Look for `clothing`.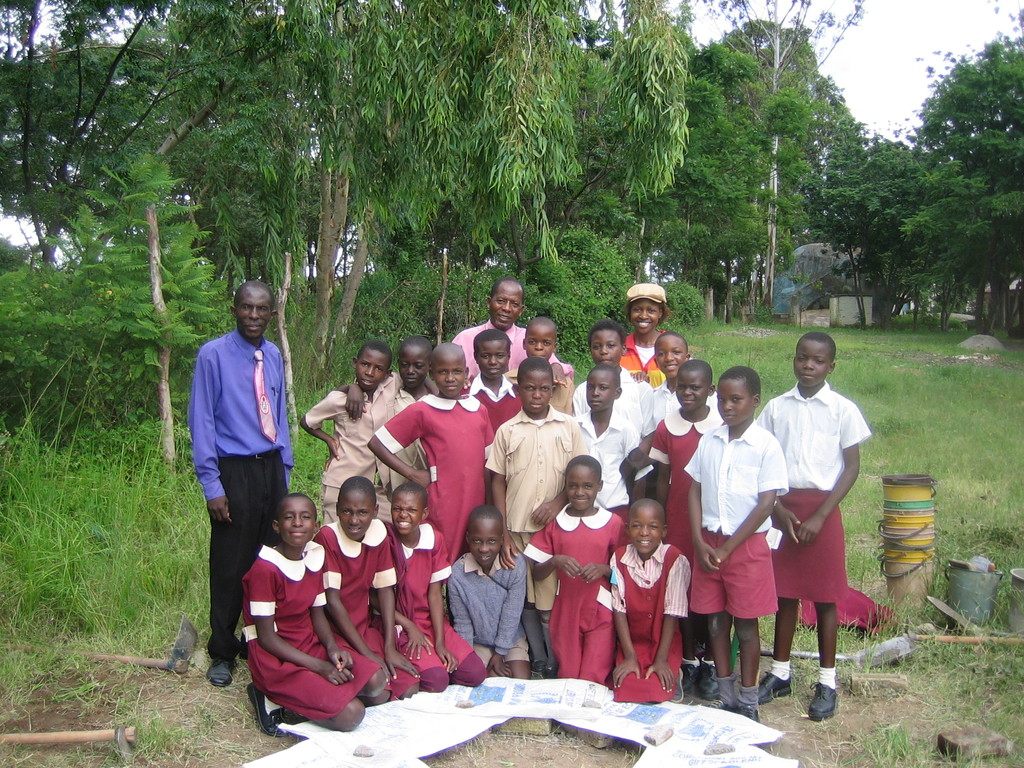
Found: 379,519,485,689.
